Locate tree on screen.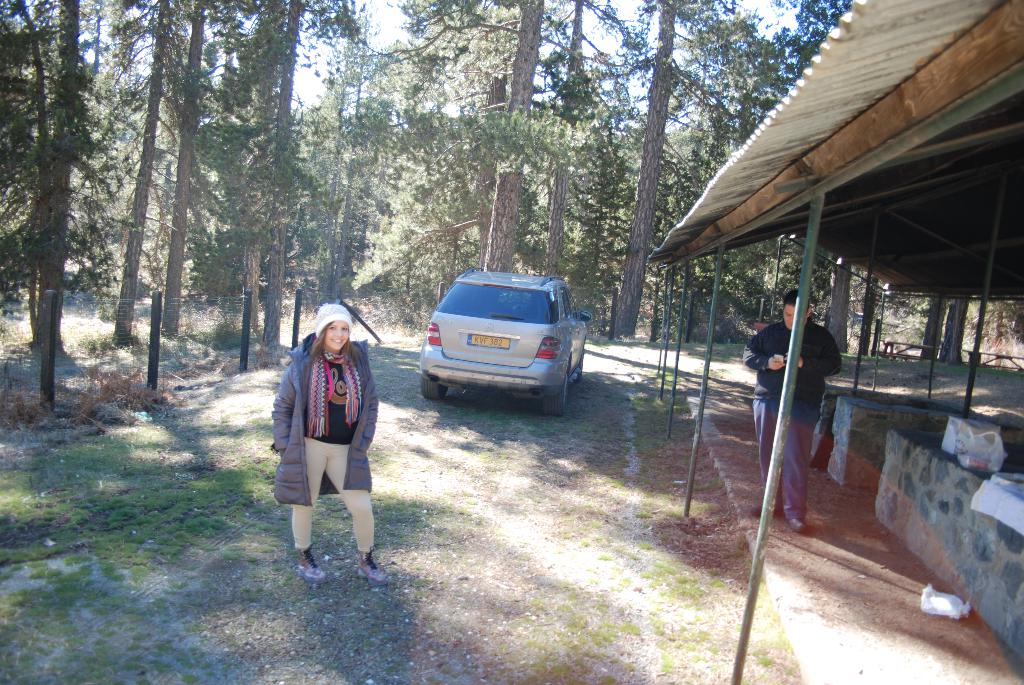
On screen at BBox(40, 28, 266, 404).
